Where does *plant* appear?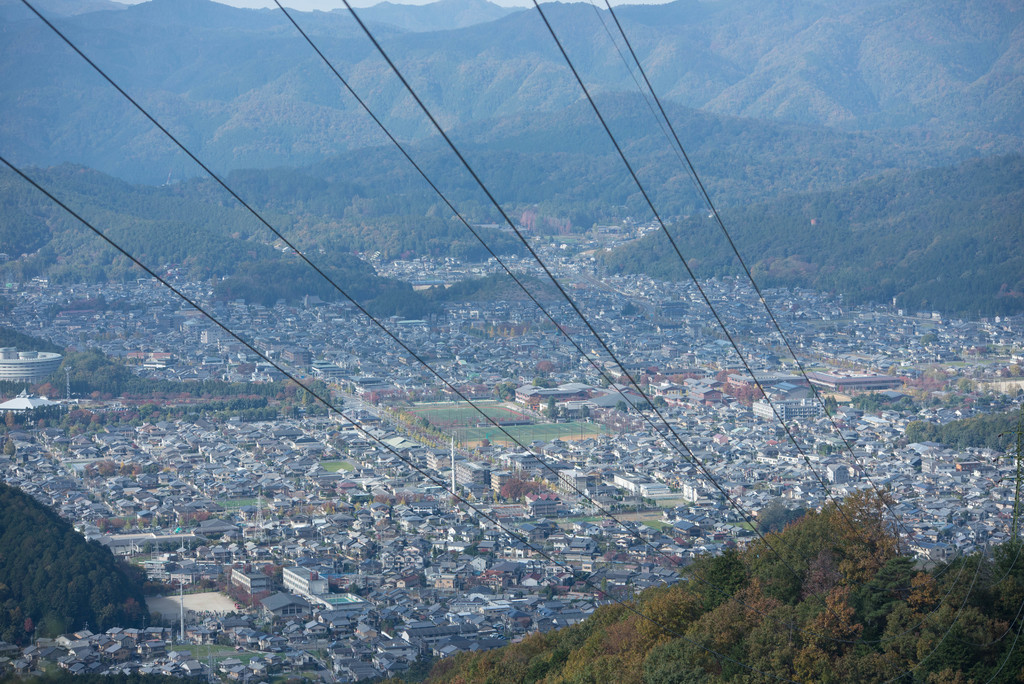
Appears at detection(175, 505, 211, 526).
